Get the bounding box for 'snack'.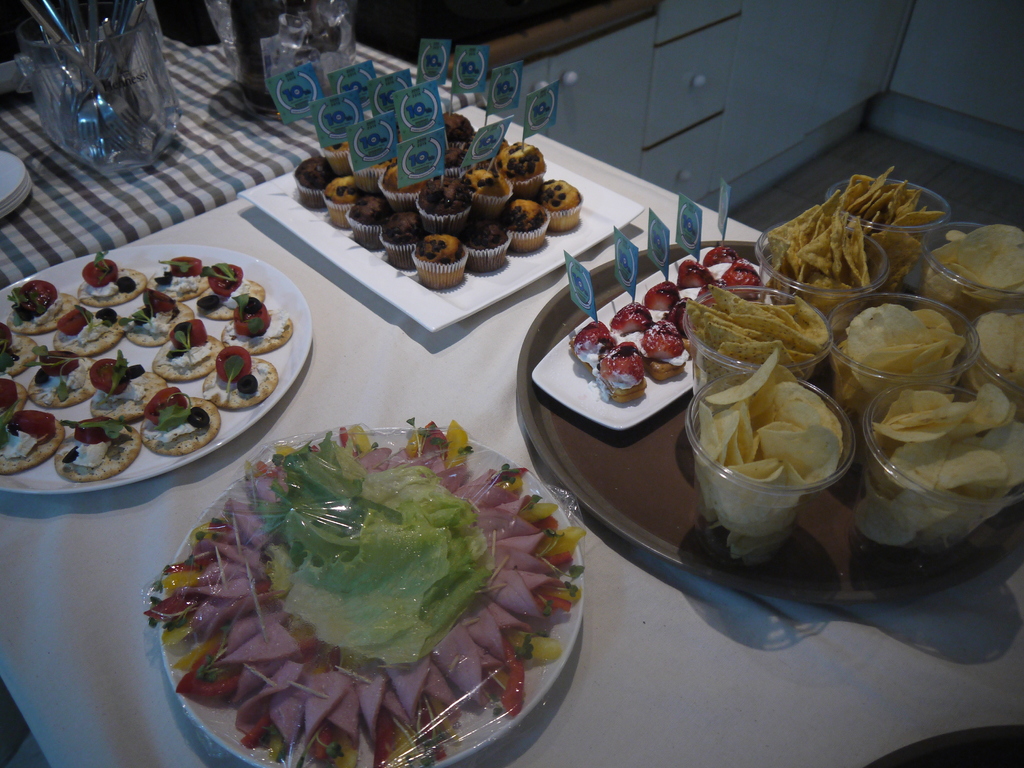
[left=916, top=227, right=1023, bottom=316].
